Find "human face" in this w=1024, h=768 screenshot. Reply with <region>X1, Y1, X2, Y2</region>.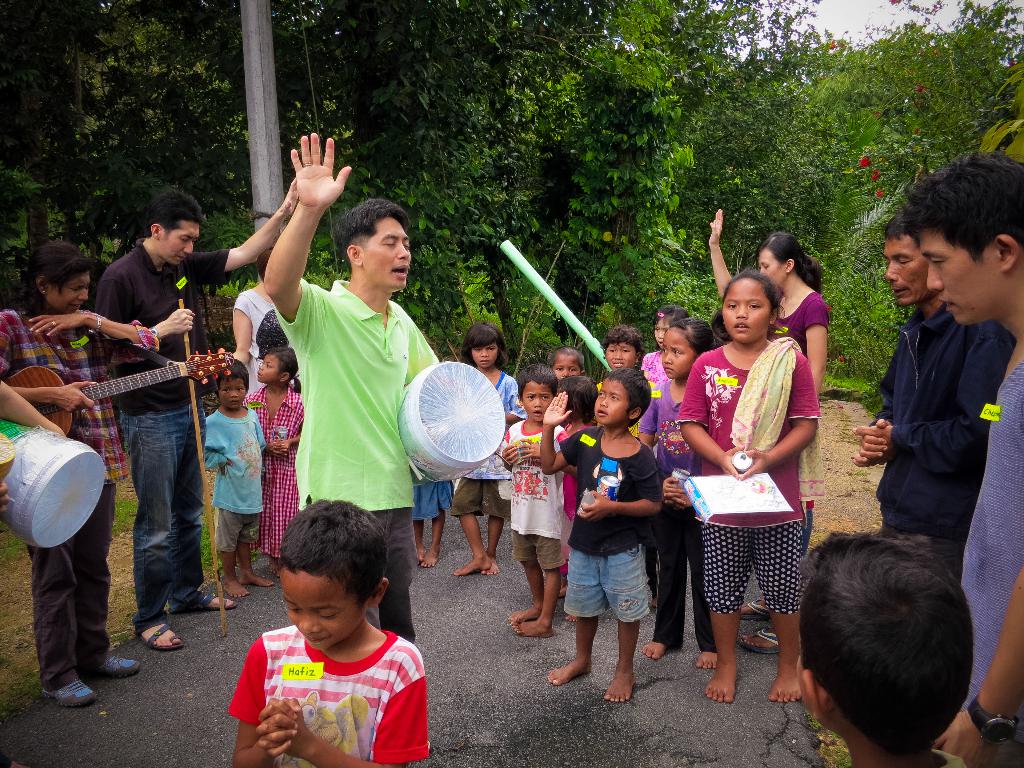
<region>45, 278, 95, 315</region>.
